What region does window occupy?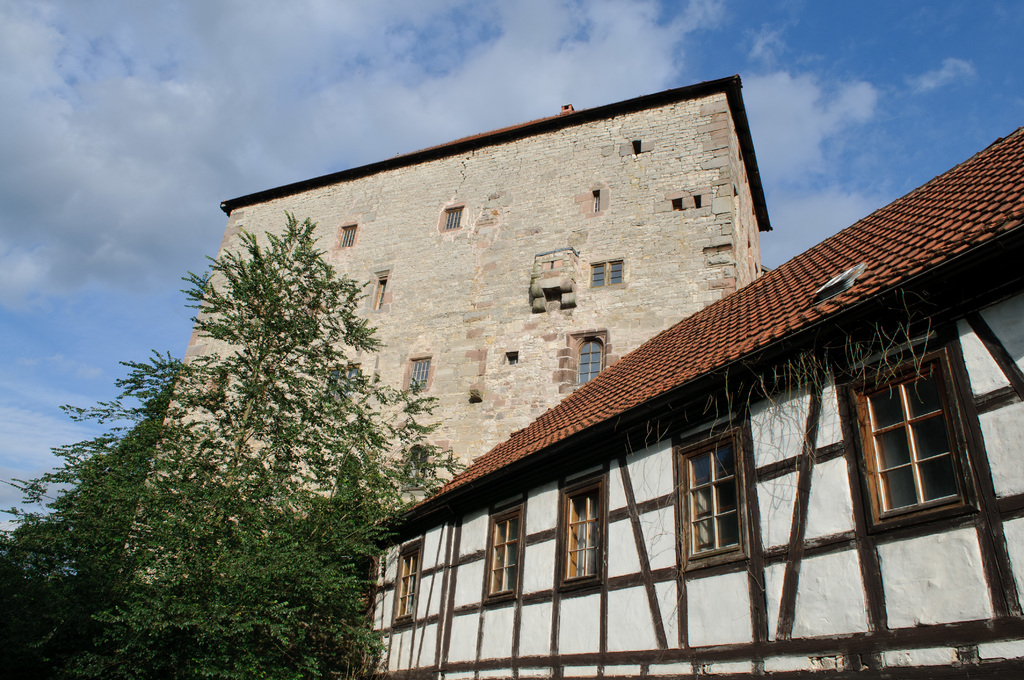
x1=483, y1=491, x2=524, y2=604.
